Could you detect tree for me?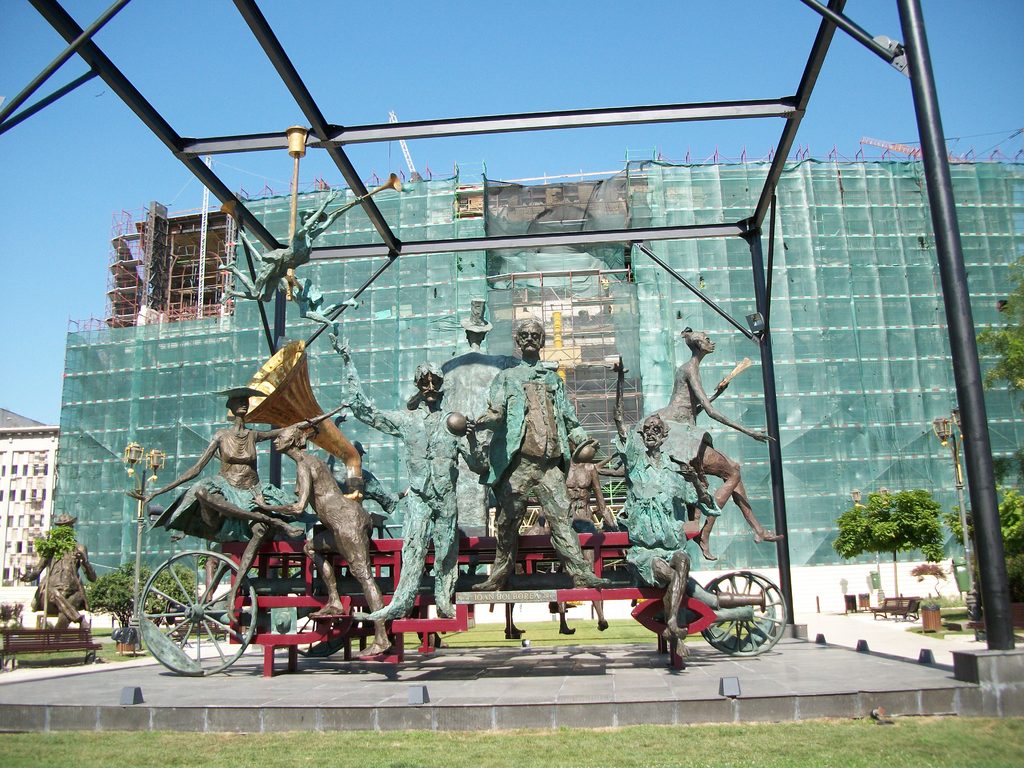
Detection result: rect(970, 244, 1023, 408).
